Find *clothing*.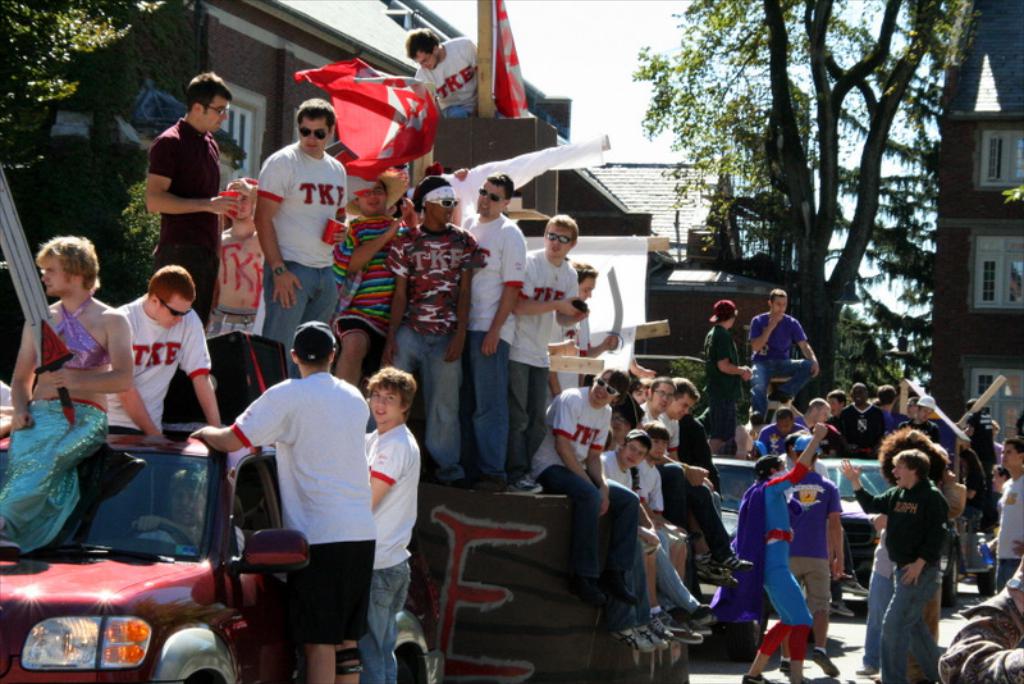
region(538, 457, 641, 578).
